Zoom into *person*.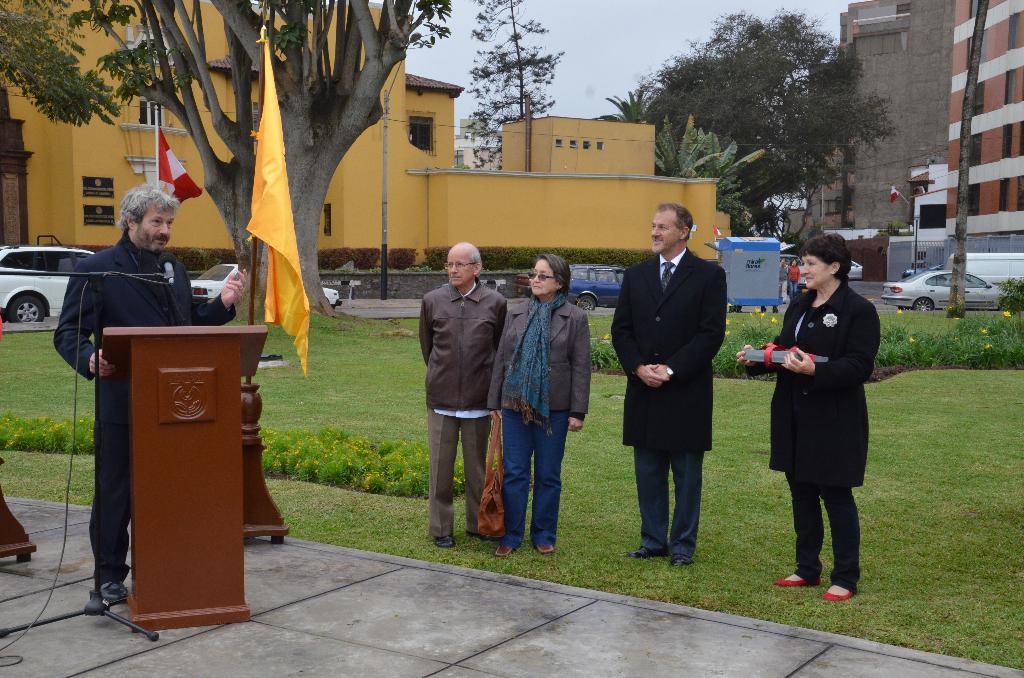
Zoom target: [x1=488, y1=252, x2=590, y2=558].
